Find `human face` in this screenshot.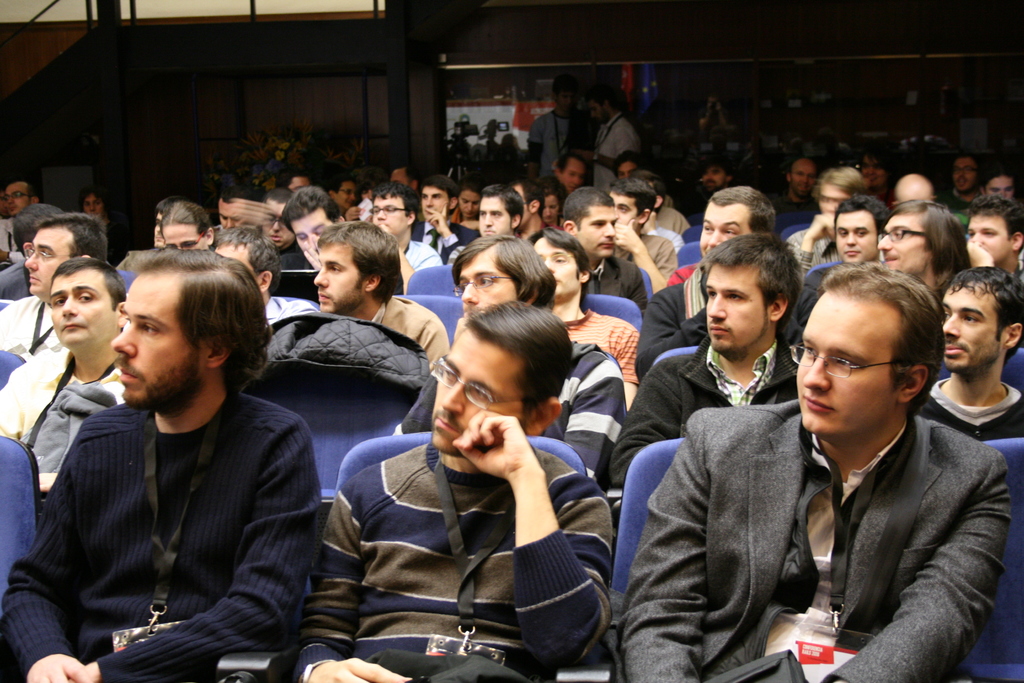
The bounding box for `human face` is [389, 169, 413, 192].
